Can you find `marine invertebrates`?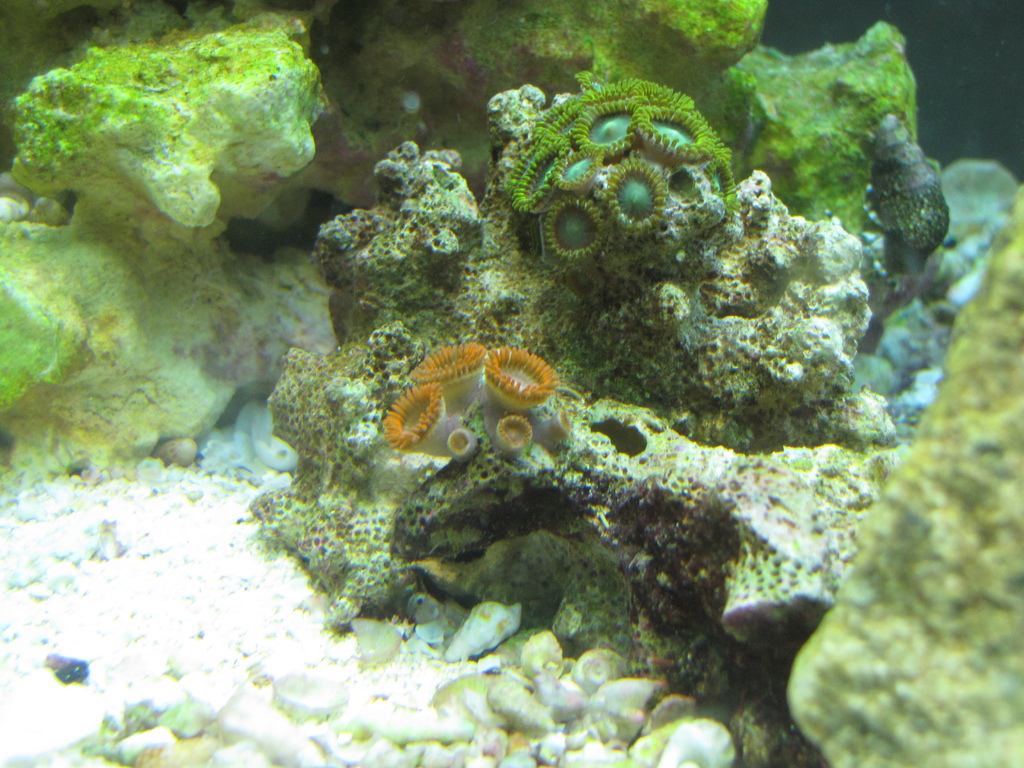
Yes, bounding box: locate(402, 580, 449, 621).
